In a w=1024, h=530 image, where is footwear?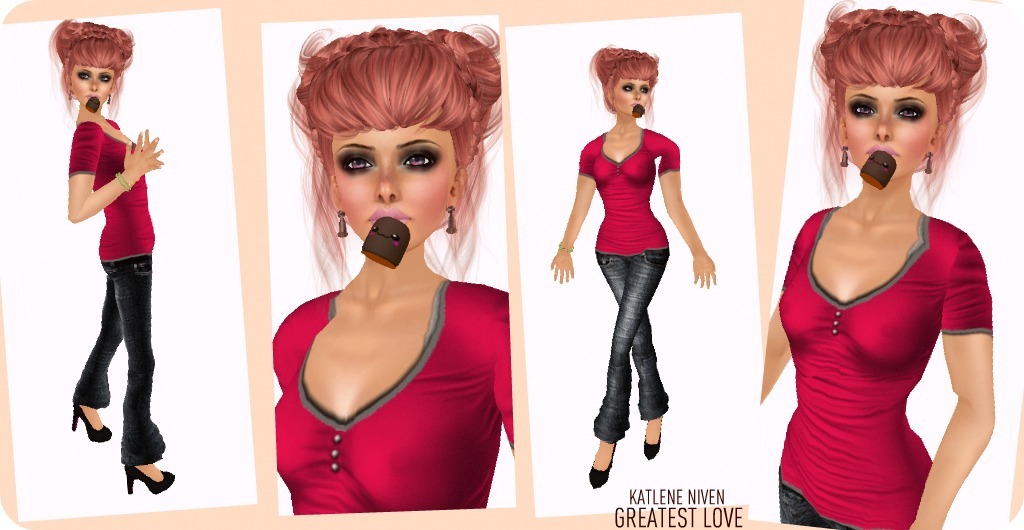
(x1=70, y1=403, x2=112, y2=444).
